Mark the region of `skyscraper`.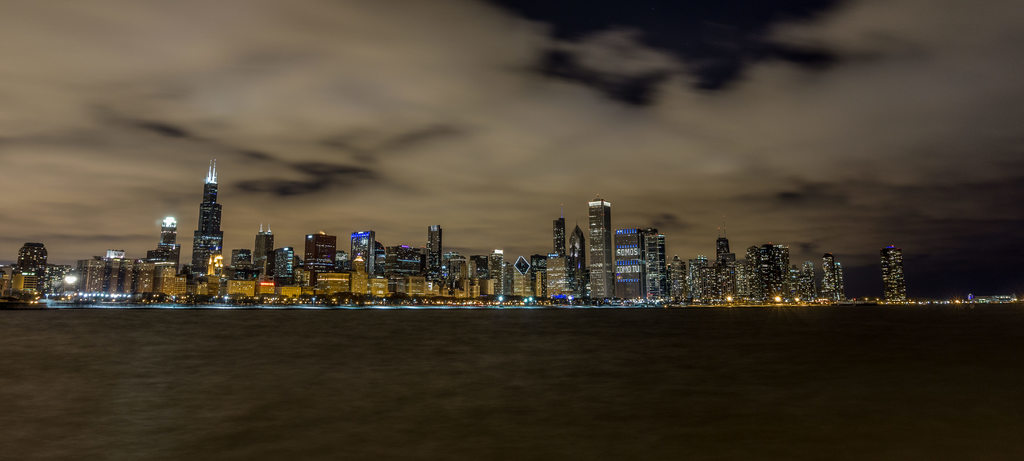
Region: [x1=229, y1=249, x2=246, y2=274].
